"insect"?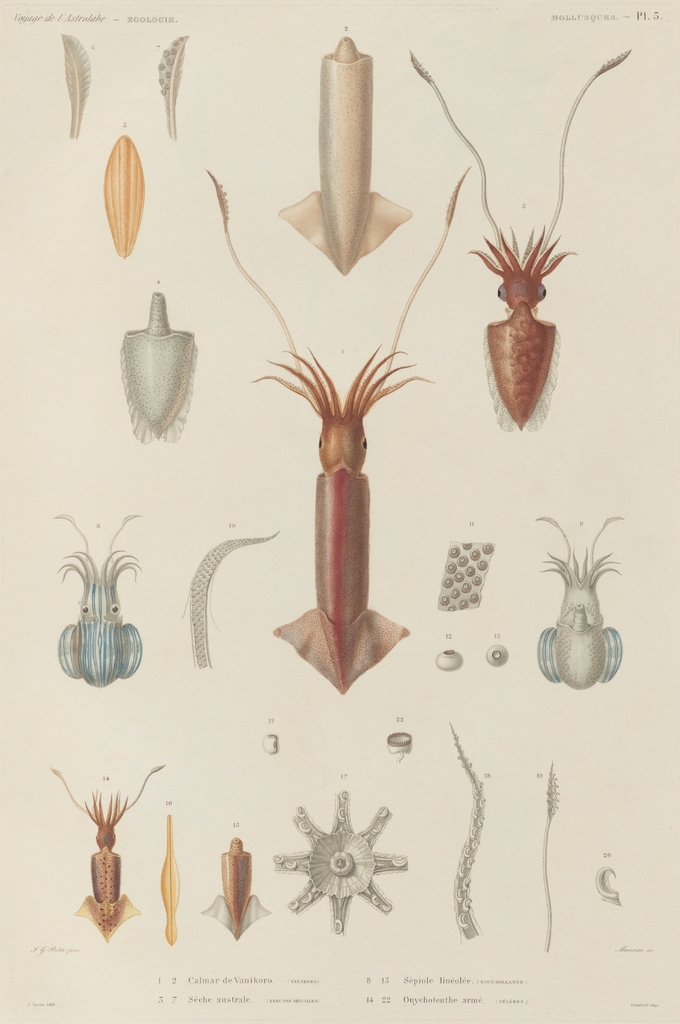
left=408, top=44, right=632, bottom=433
